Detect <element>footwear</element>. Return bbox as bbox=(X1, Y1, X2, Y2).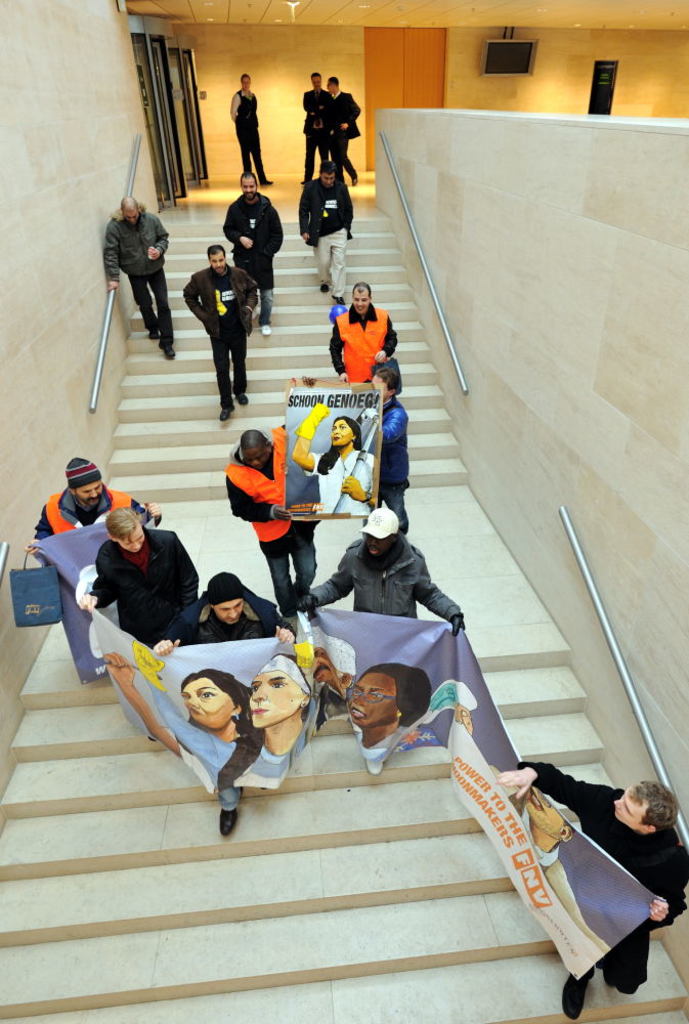
bbox=(218, 796, 239, 839).
